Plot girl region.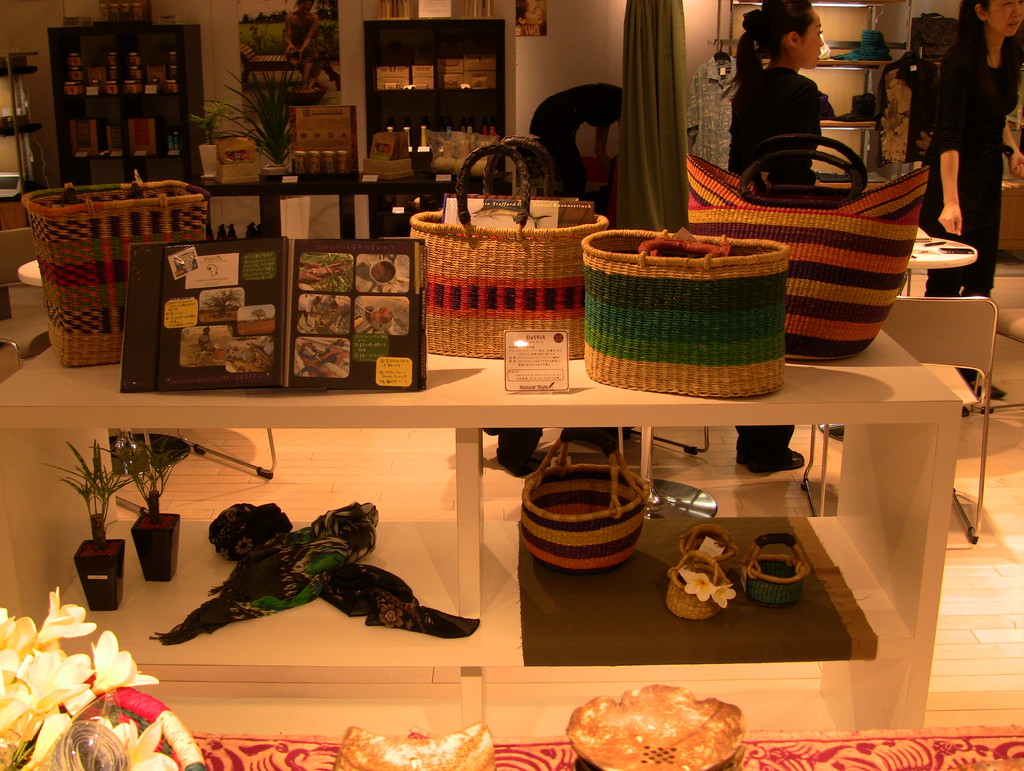
Plotted at Rect(728, 0, 852, 478).
